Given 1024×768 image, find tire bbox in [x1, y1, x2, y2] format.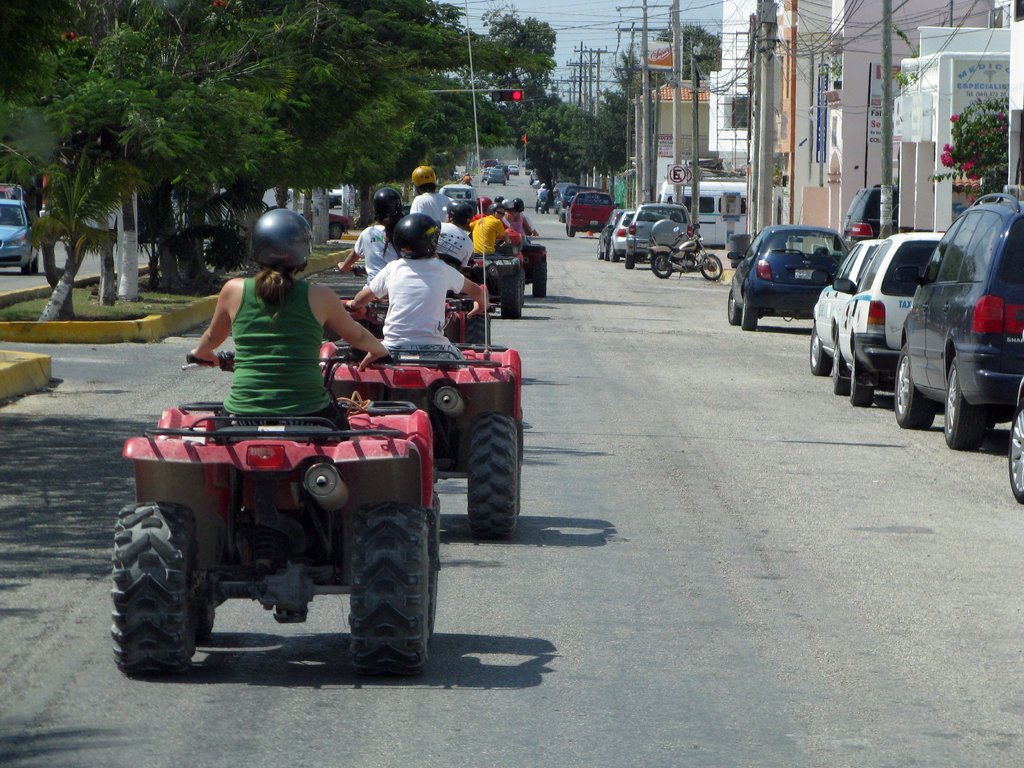
[20, 260, 33, 274].
